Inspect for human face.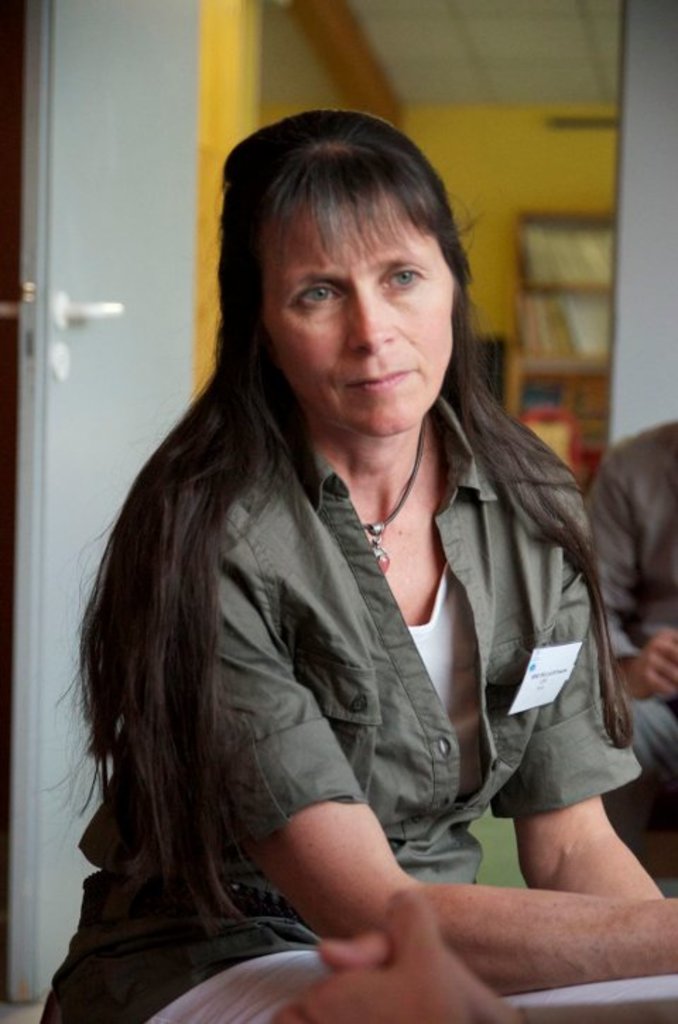
Inspection: box(256, 194, 453, 442).
